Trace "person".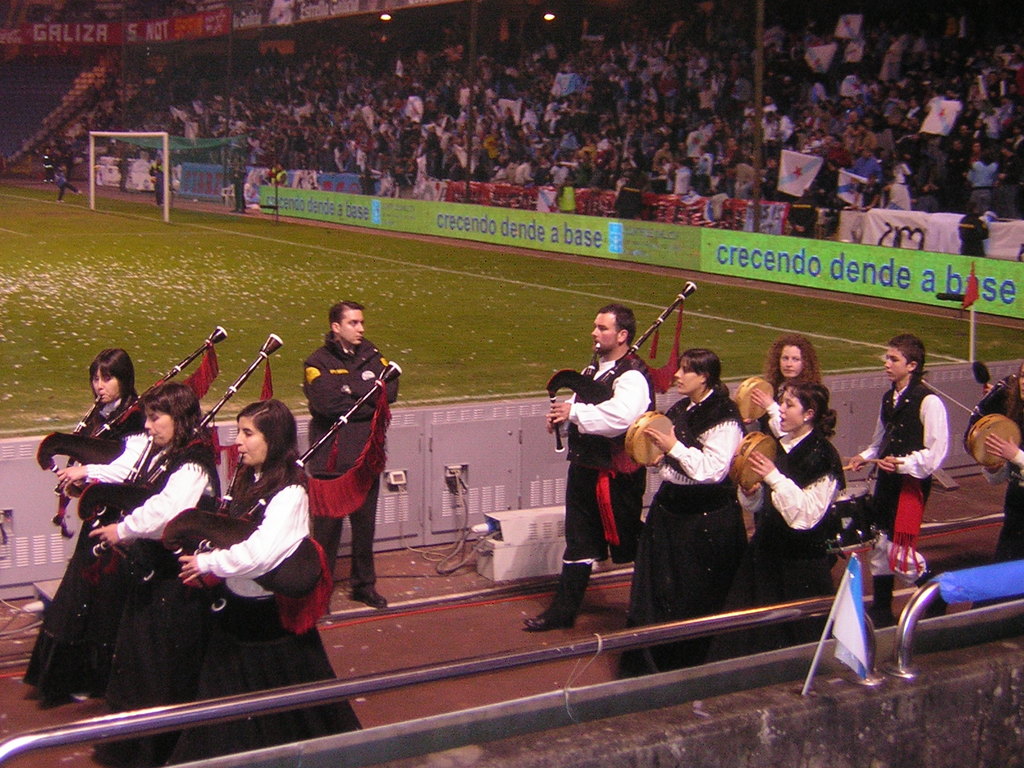
Traced to 49,145,50,172.
